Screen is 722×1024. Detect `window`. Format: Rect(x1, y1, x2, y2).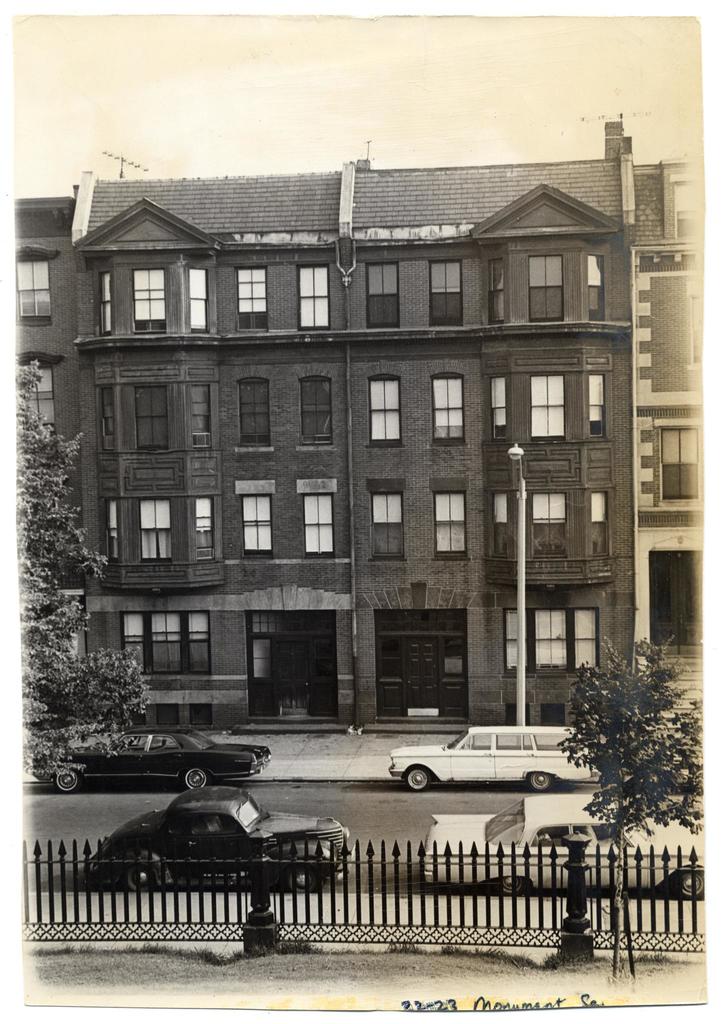
Rect(431, 259, 458, 330).
